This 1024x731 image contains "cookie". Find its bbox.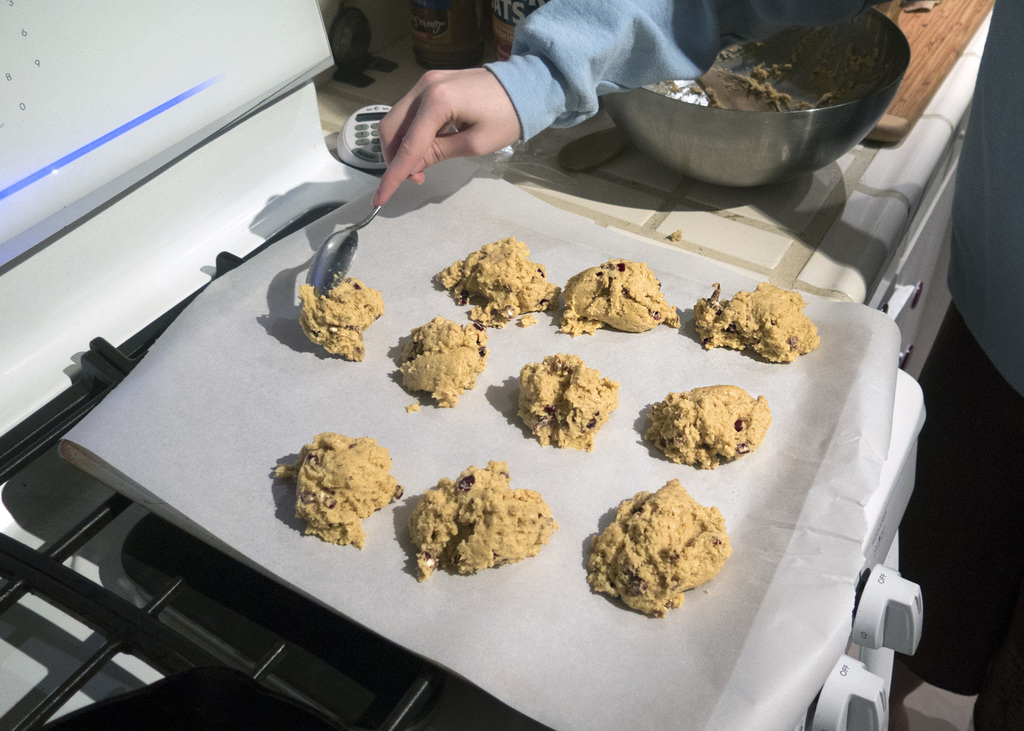
400 318 488 414.
